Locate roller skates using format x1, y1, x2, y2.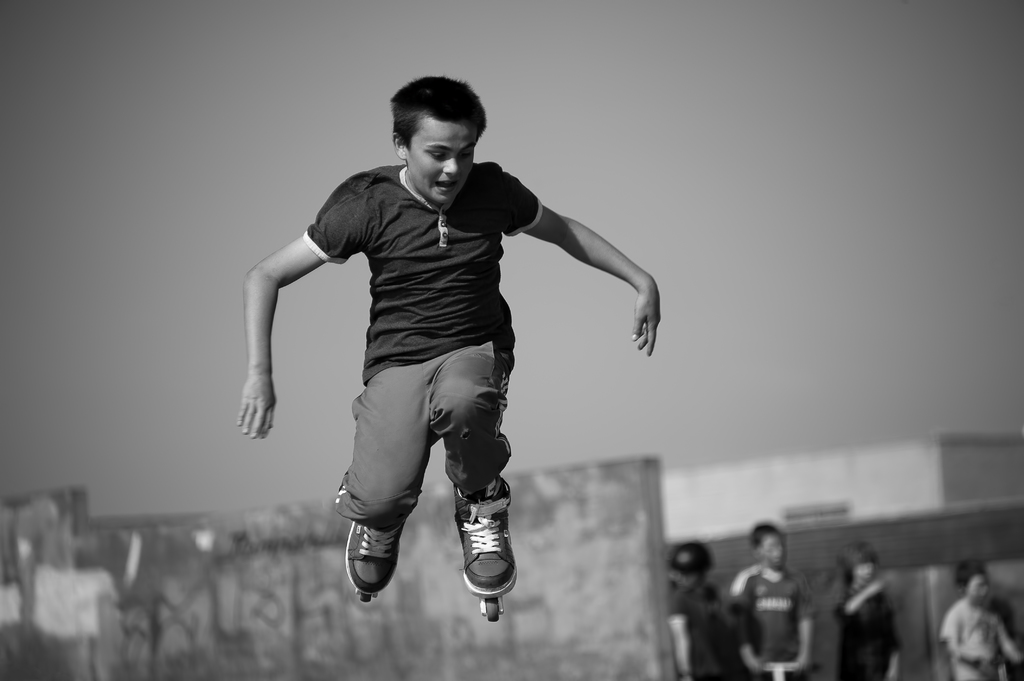
342, 515, 407, 607.
